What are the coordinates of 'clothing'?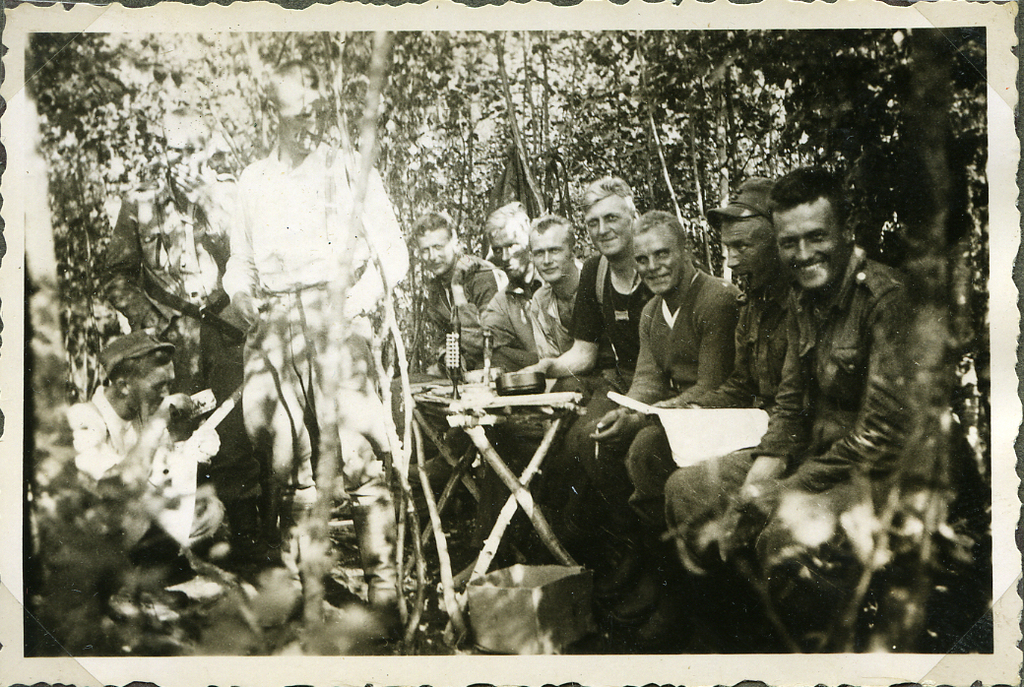
[x1=710, y1=278, x2=808, y2=410].
